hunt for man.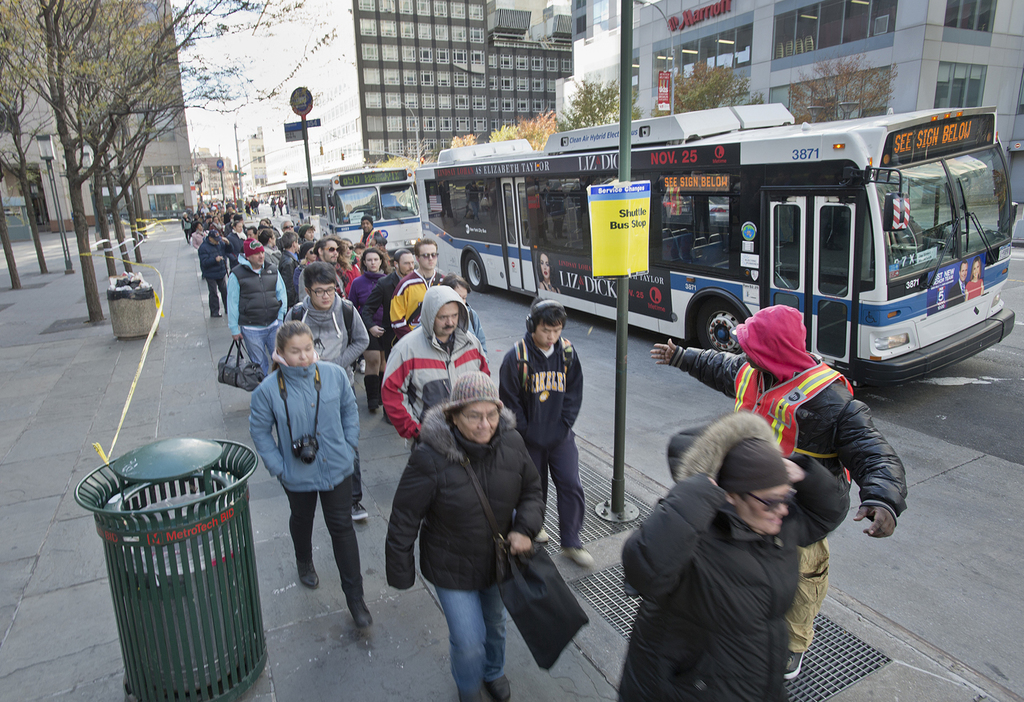
Hunted down at bbox=(281, 260, 364, 523).
